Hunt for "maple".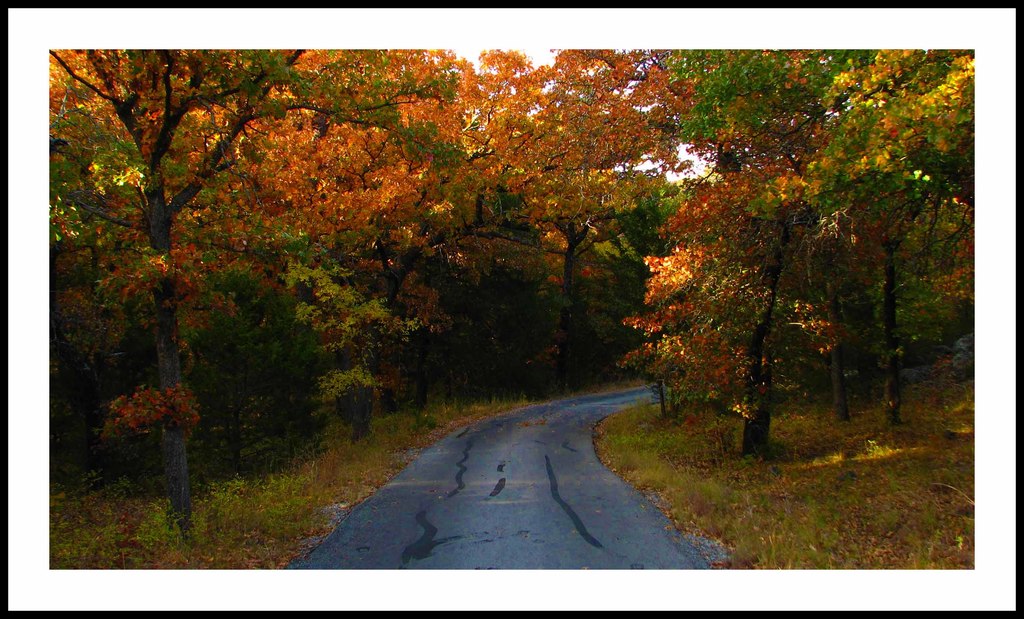
Hunted down at crop(52, 396, 527, 569).
